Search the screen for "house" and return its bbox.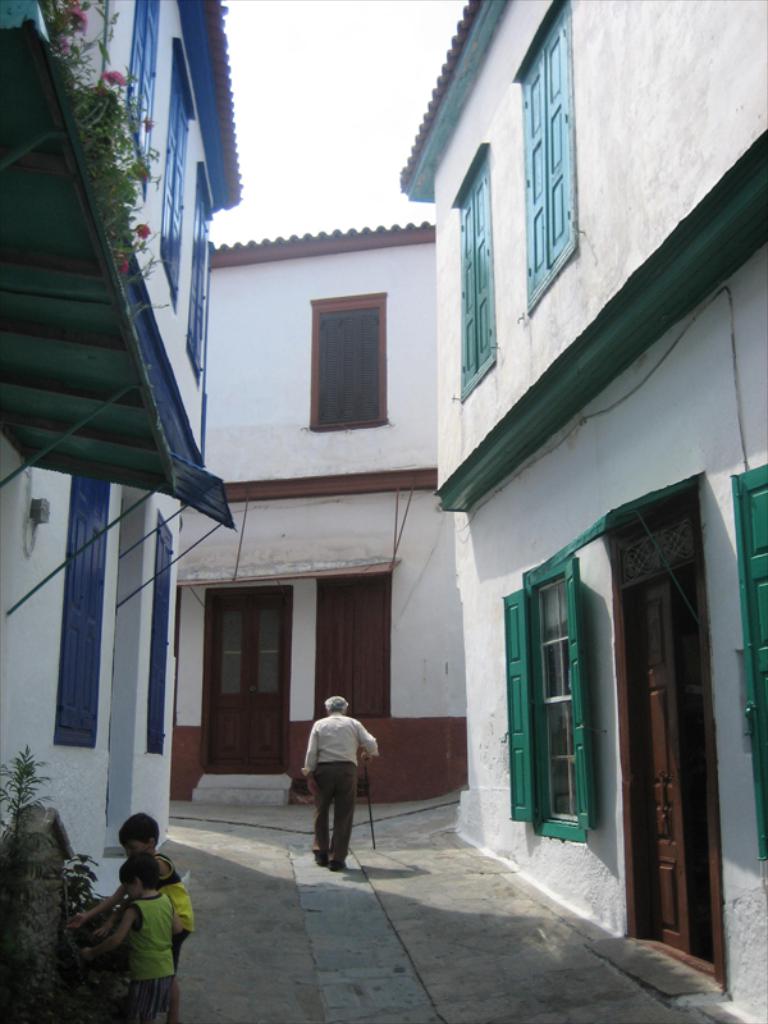
Found: bbox=(172, 215, 467, 804).
